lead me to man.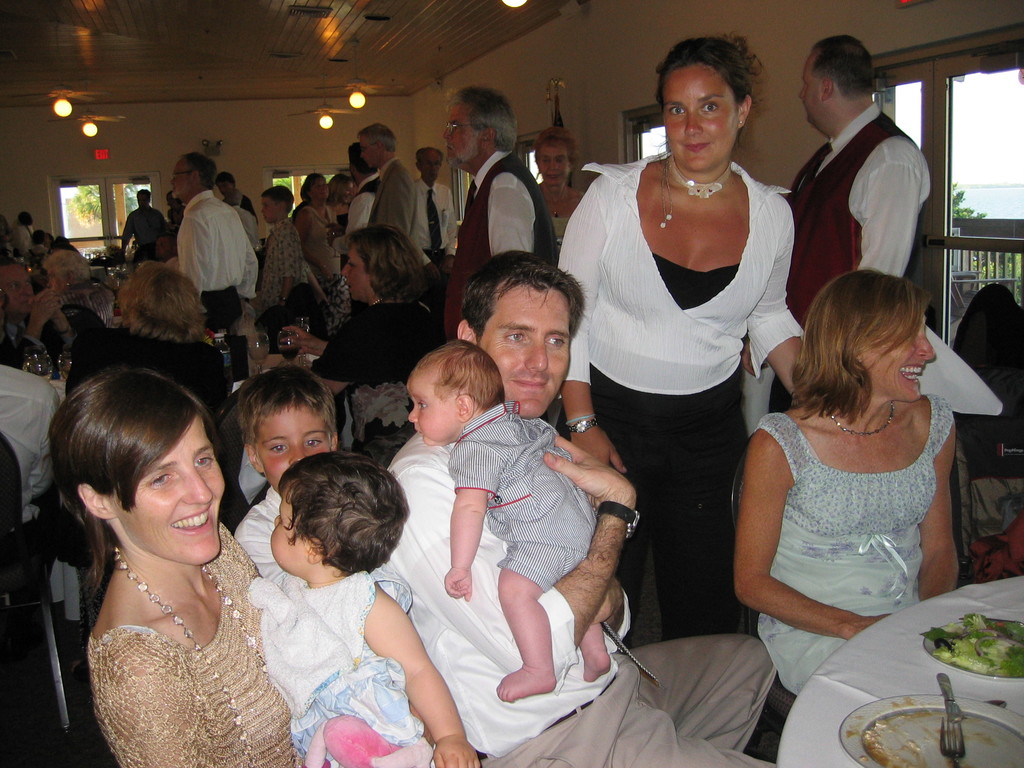
Lead to <box>355,125,419,236</box>.
